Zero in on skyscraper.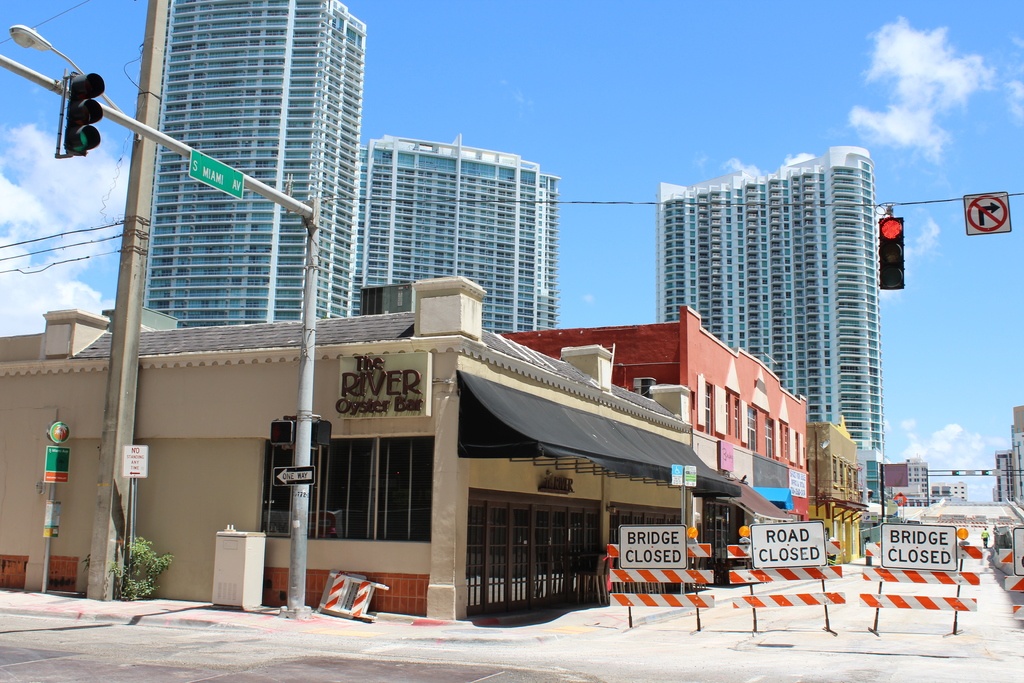
Zeroed in: (89,0,390,379).
